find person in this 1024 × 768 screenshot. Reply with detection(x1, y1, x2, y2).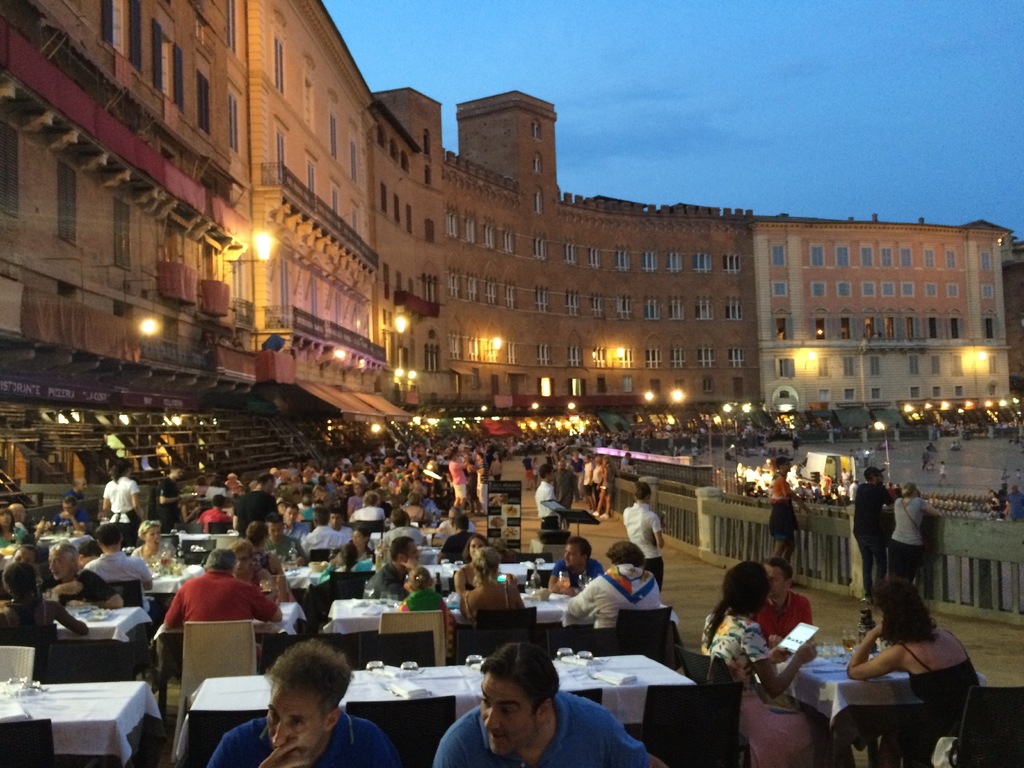
detection(700, 557, 819, 767).
